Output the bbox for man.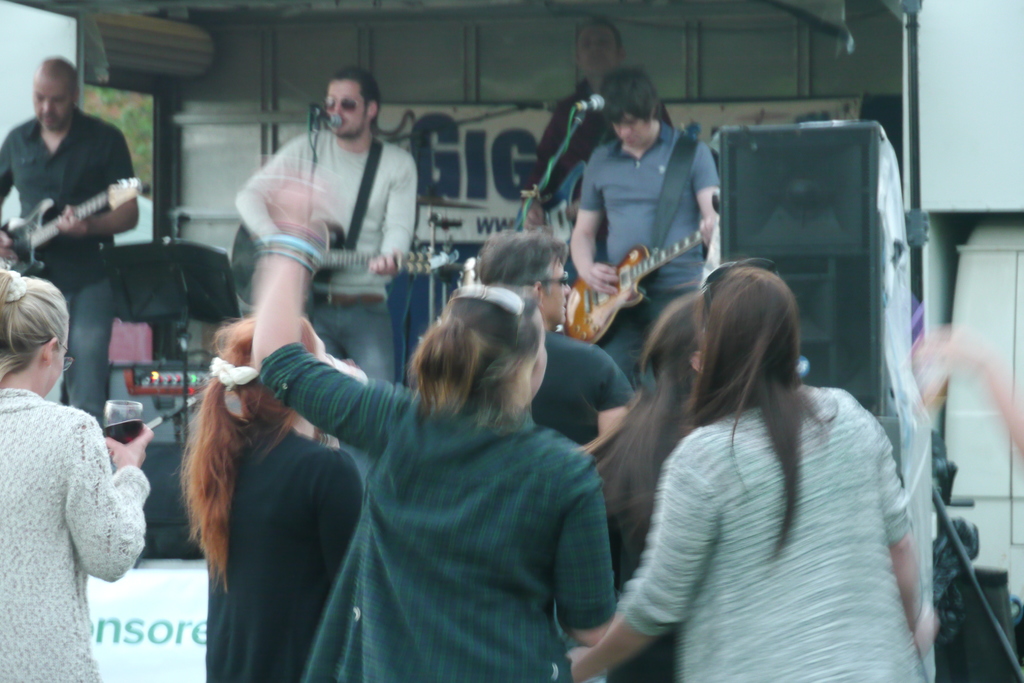
0 59 137 421.
